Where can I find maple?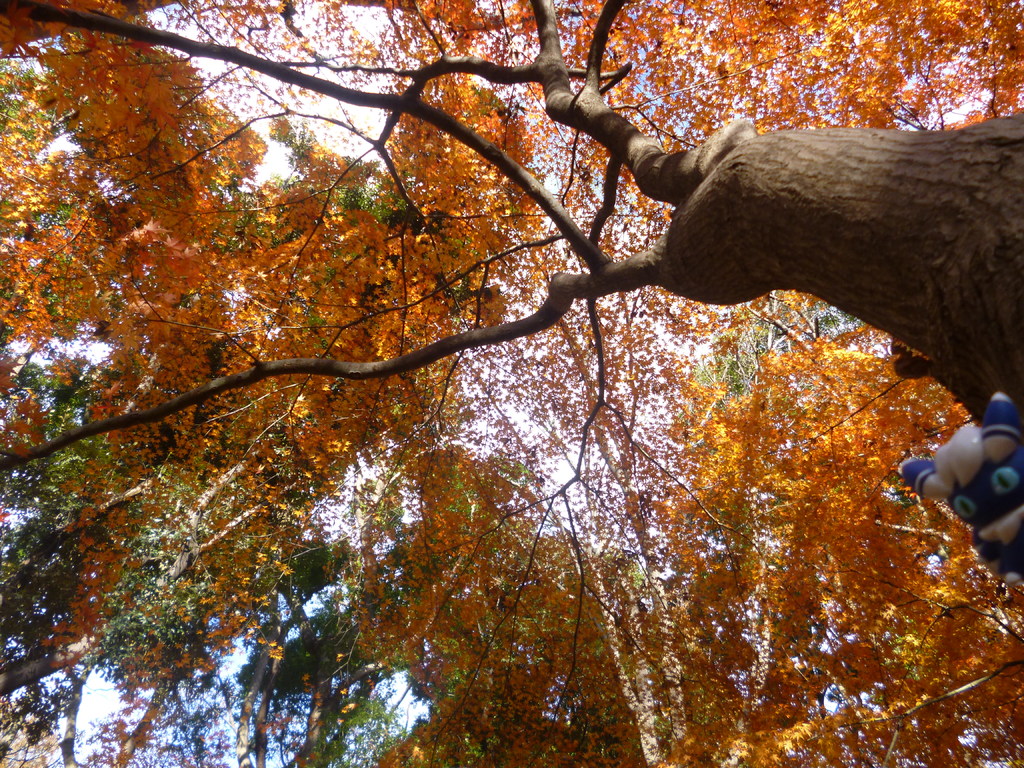
You can find it at [18, 51, 979, 767].
